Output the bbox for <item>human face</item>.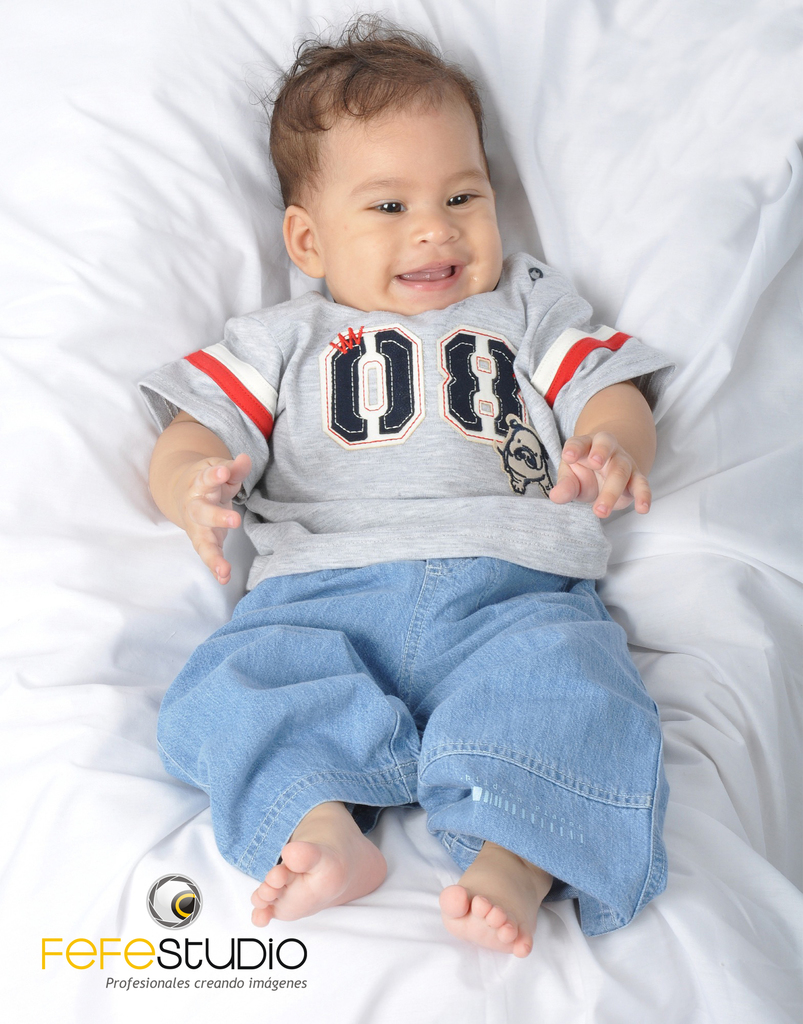
303 77 503 316.
